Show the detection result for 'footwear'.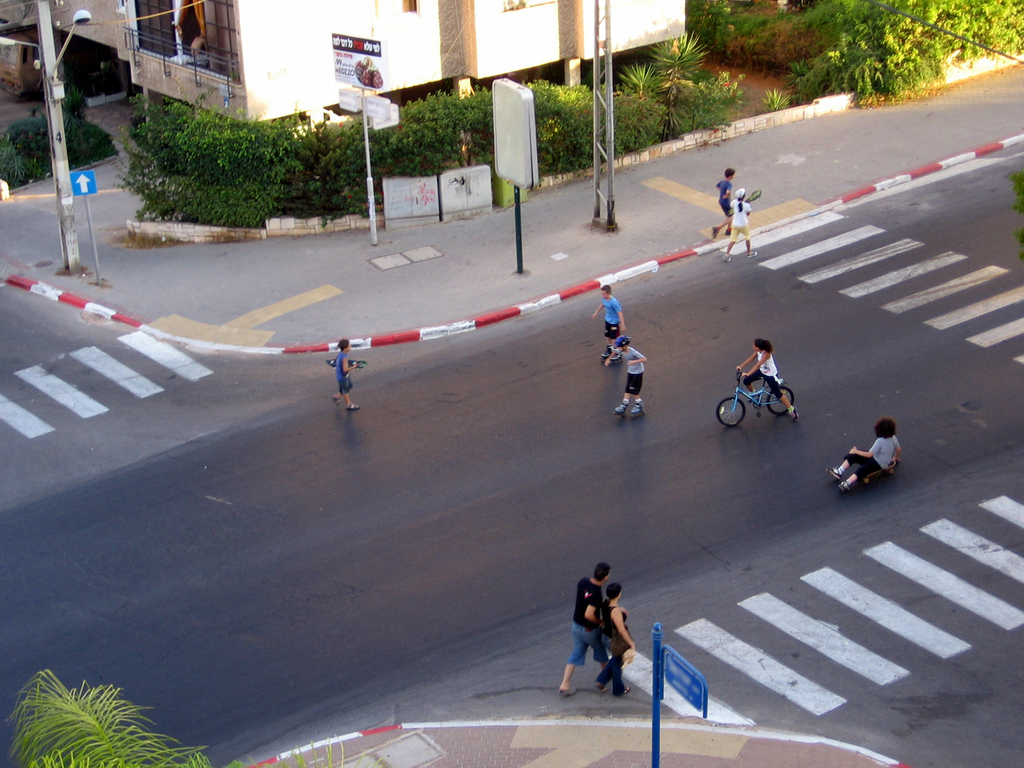
crop(631, 401, 644, 412).
